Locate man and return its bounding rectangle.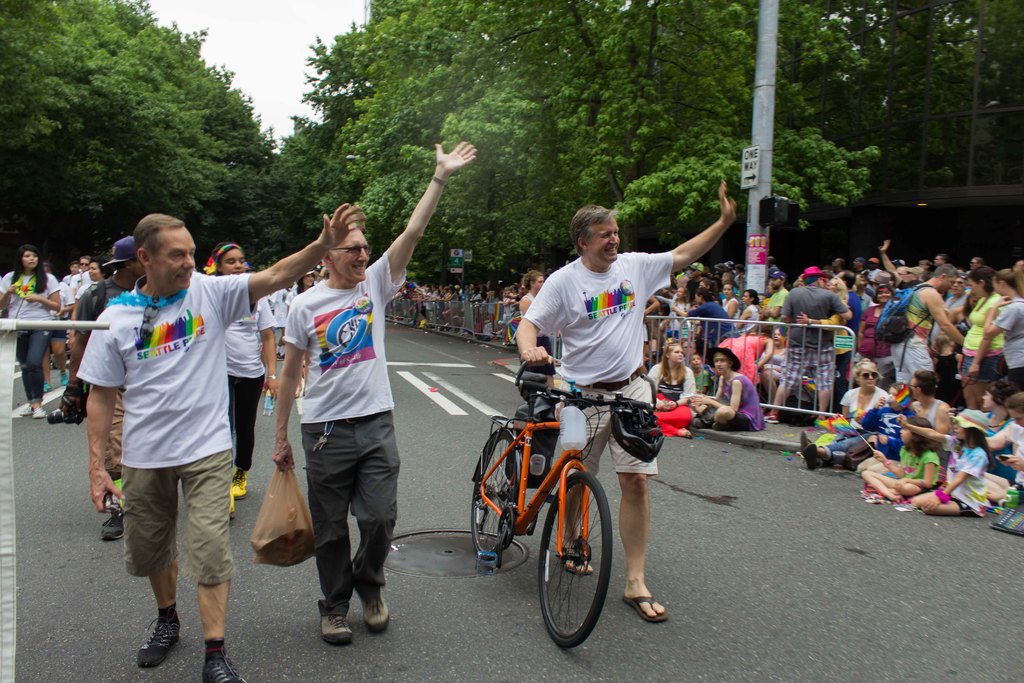
rect(765, 267, 852, 429).
